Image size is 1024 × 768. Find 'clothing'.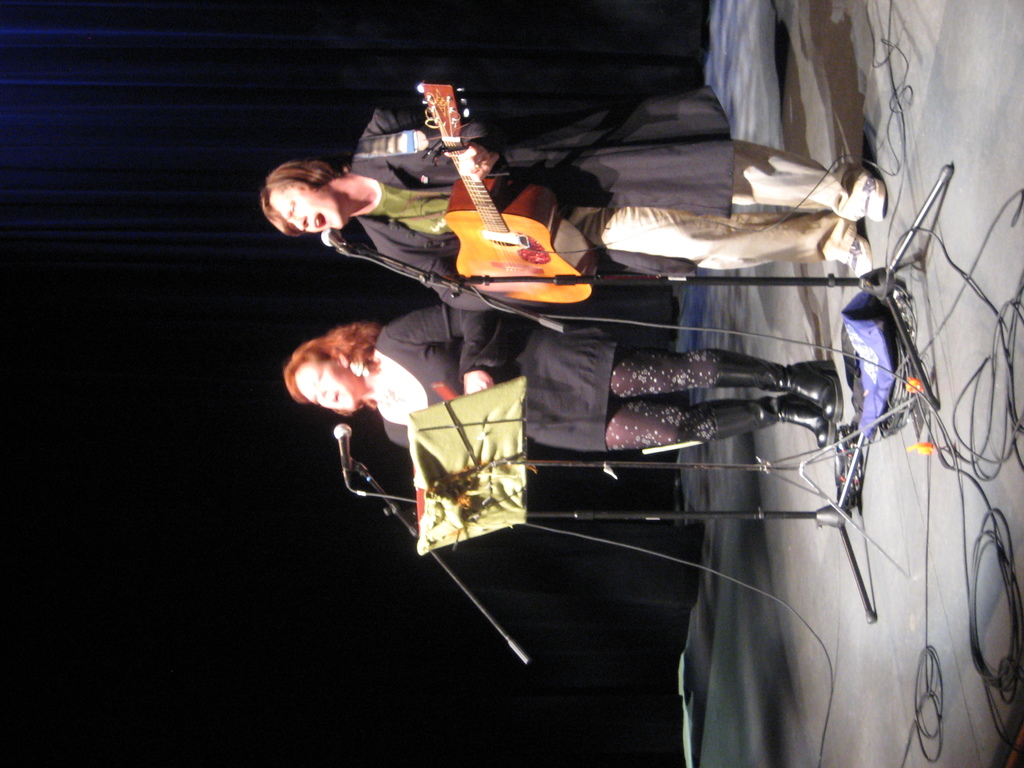
372, 302, 618, 451.
